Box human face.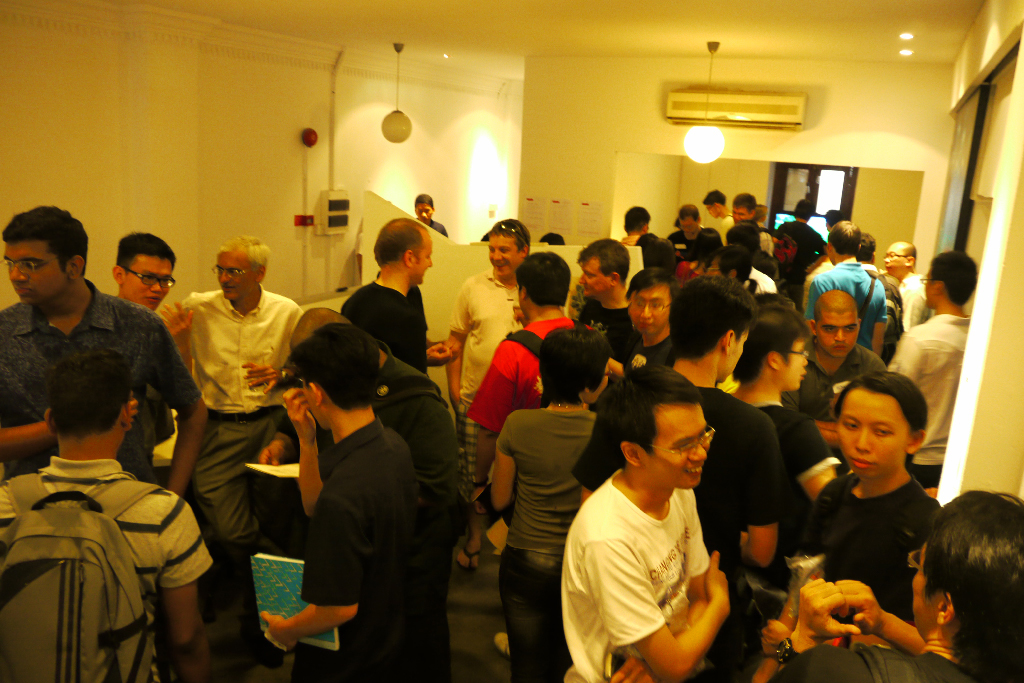
locate(788, 337, 808, 388).
